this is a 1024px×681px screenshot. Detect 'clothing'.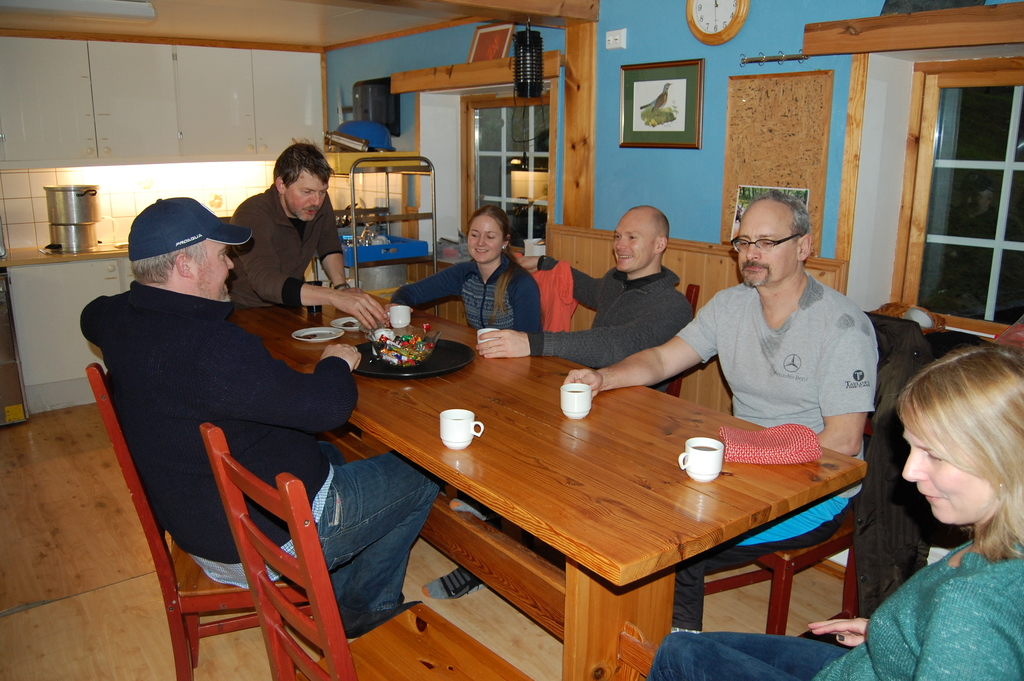
[641, 545, 1023, 680].
